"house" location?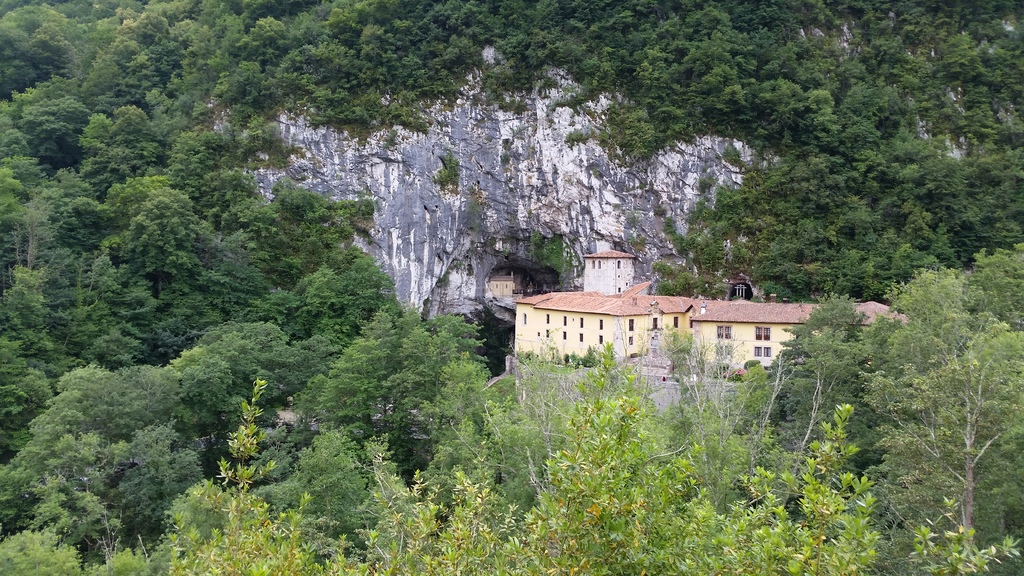
(left=522, top=292, right=691, bottom=365)
